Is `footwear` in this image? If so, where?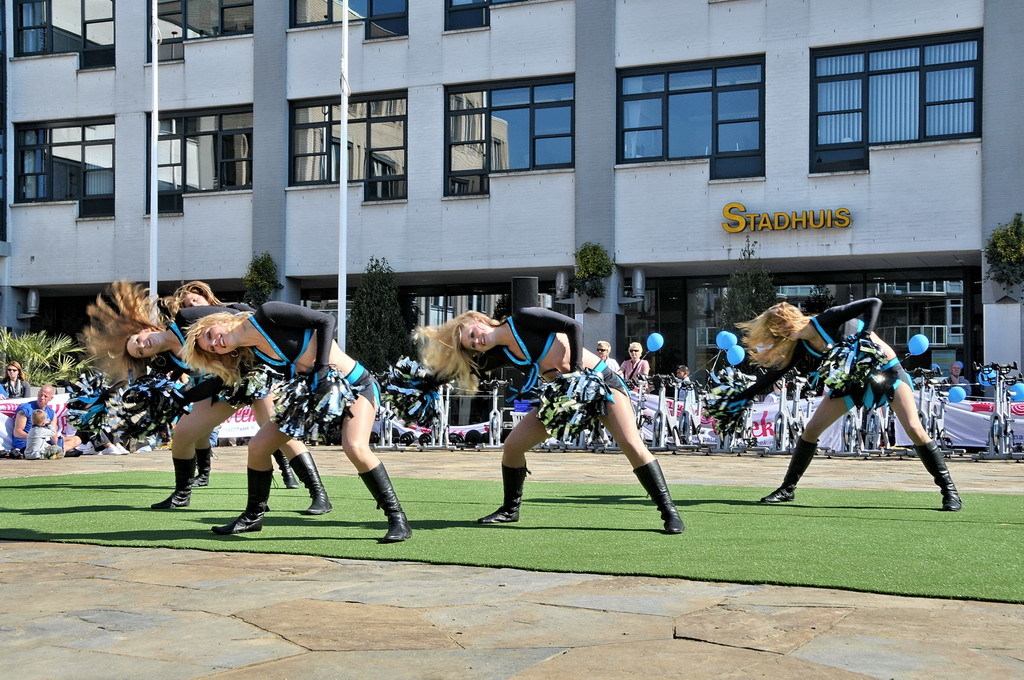
Yes, at 196:443:212:483.
